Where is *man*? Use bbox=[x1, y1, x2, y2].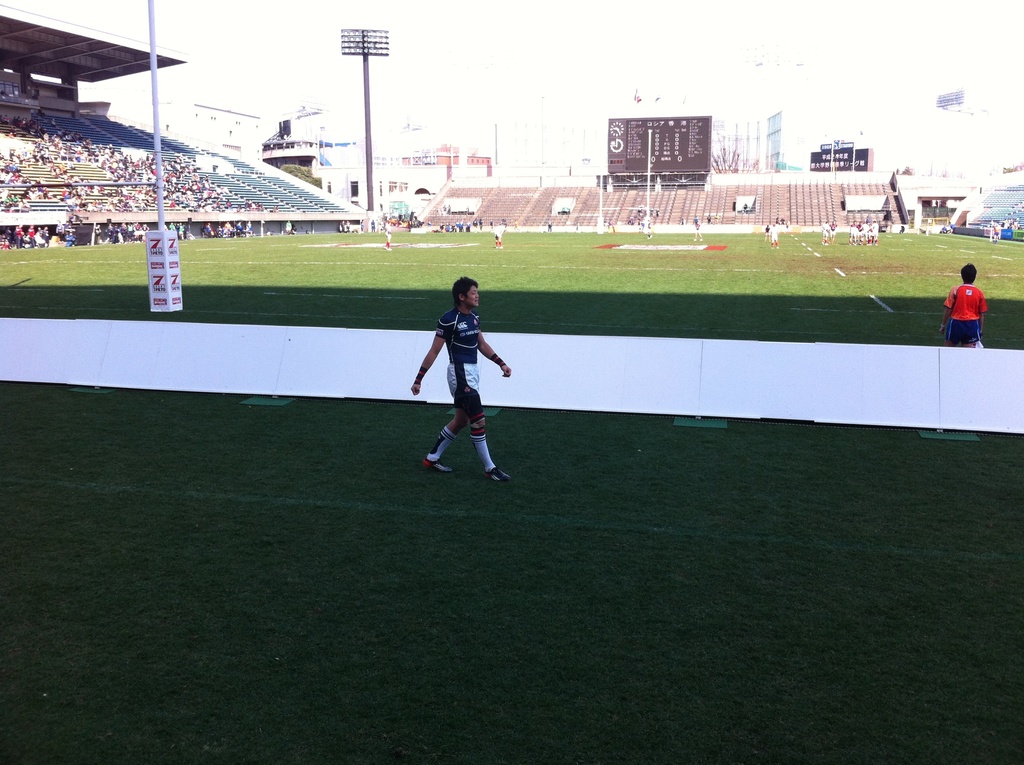
bbox=[404, 282, 516, 491].
